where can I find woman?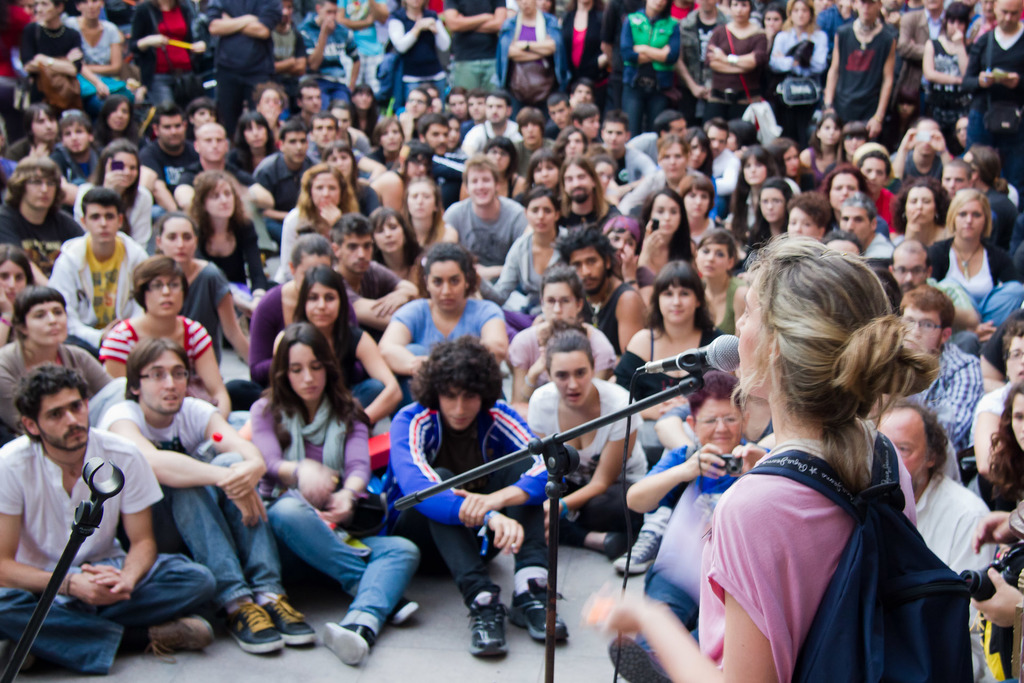
You can find it at Rect(747, 180, 789, 250).
